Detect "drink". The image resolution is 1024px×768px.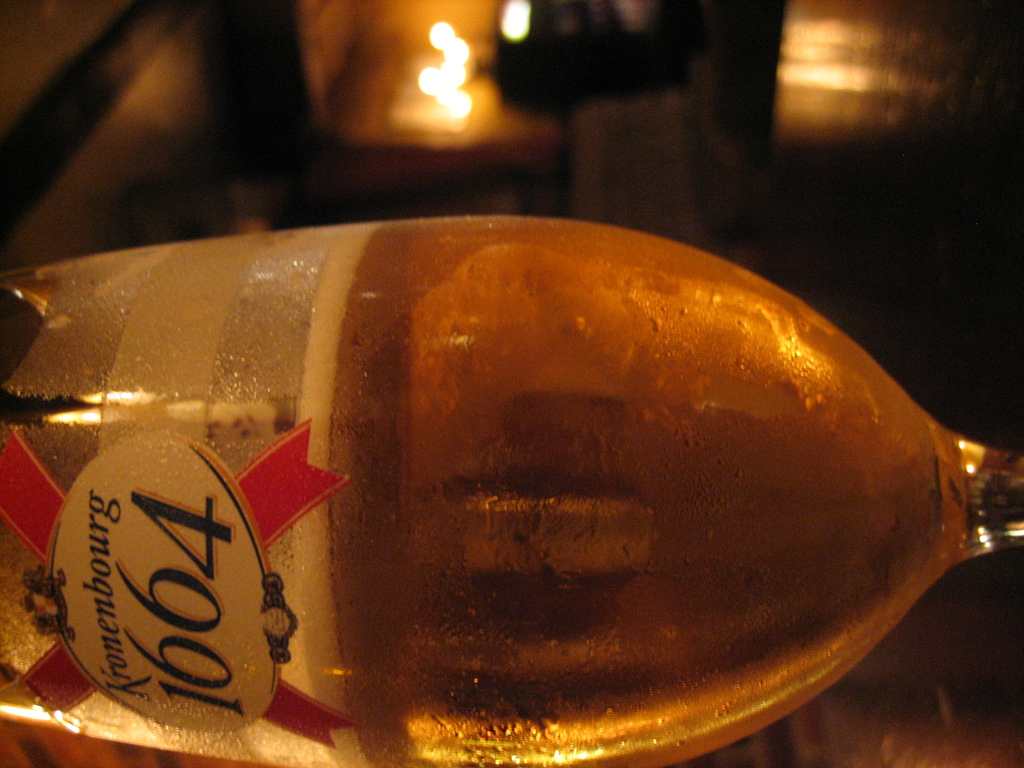
<box>6,183,993,767</box>.
